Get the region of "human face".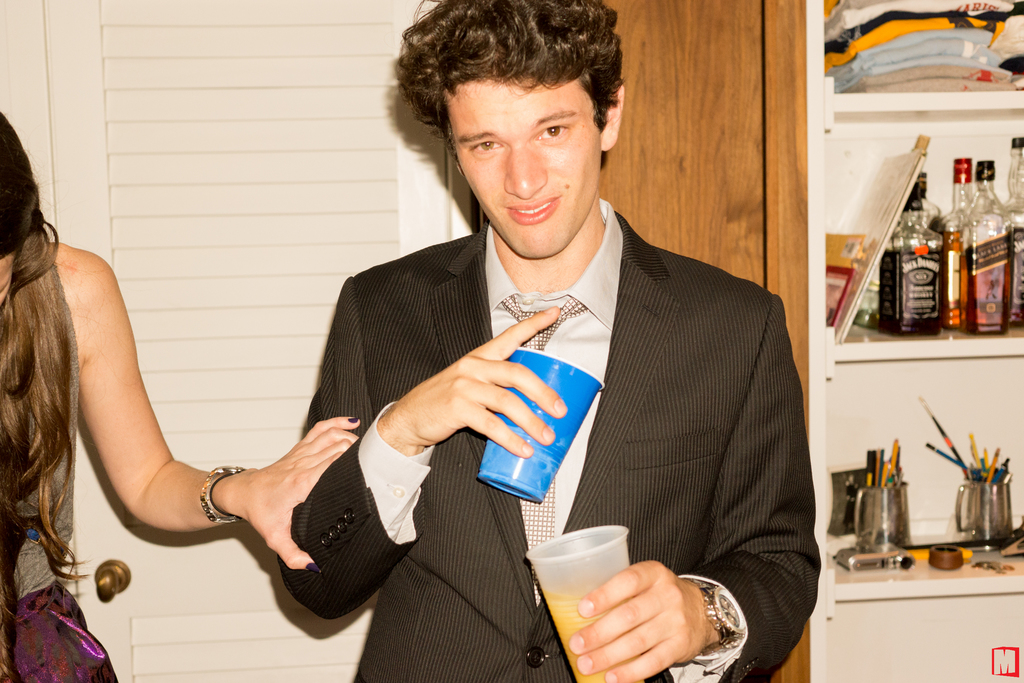
[444,78,606,261].
